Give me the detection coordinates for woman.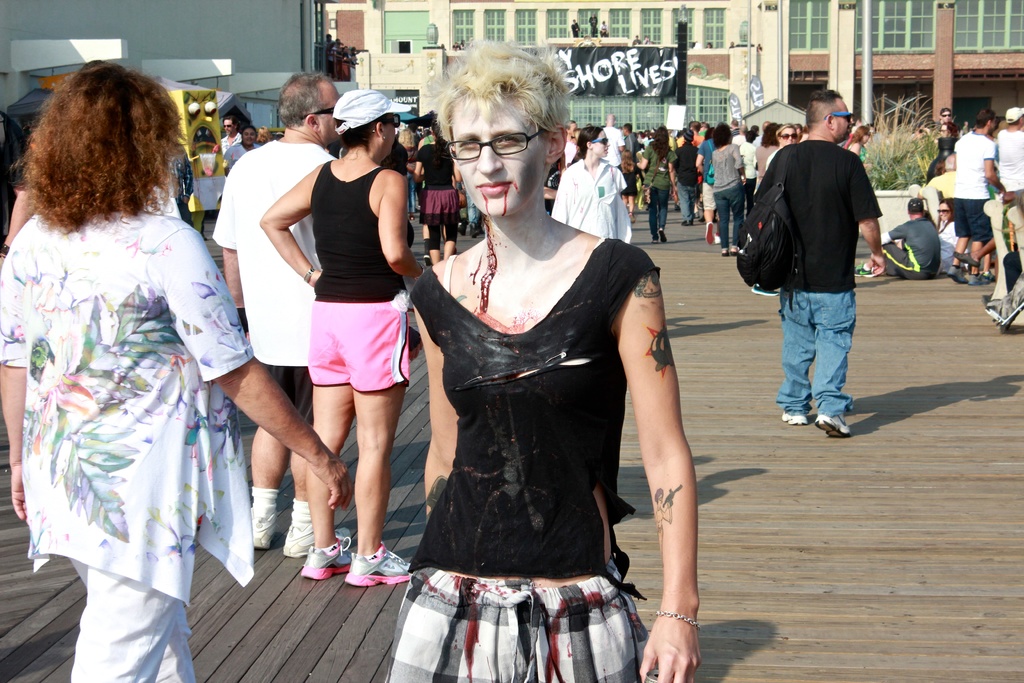
left=257, top=85, right=433, bottom=591.
